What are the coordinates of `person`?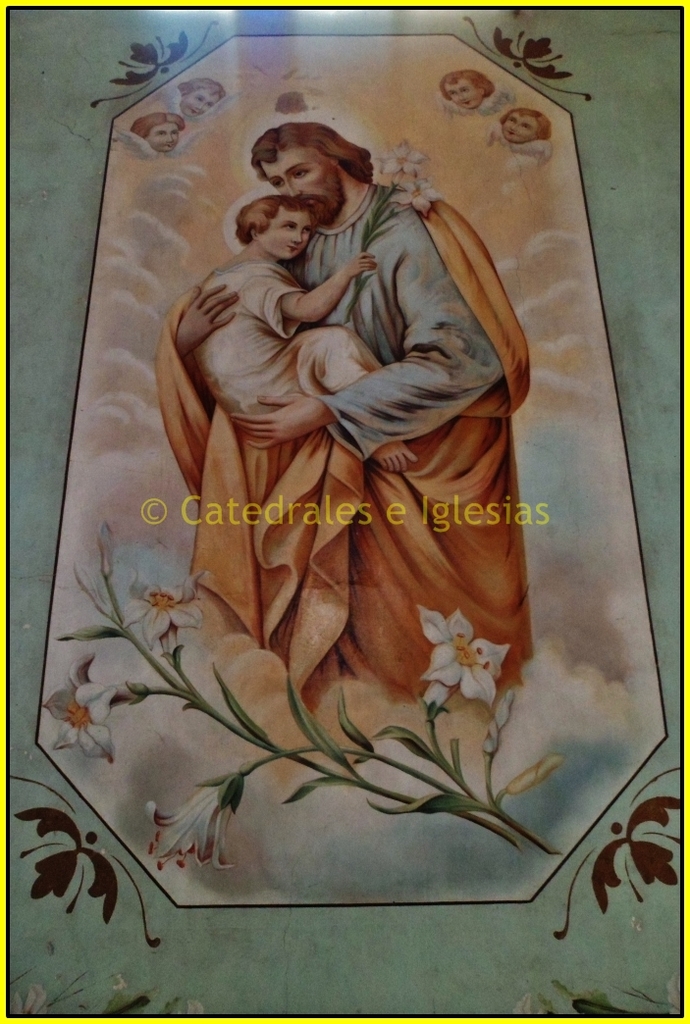
(191, 193, 385, 420).
